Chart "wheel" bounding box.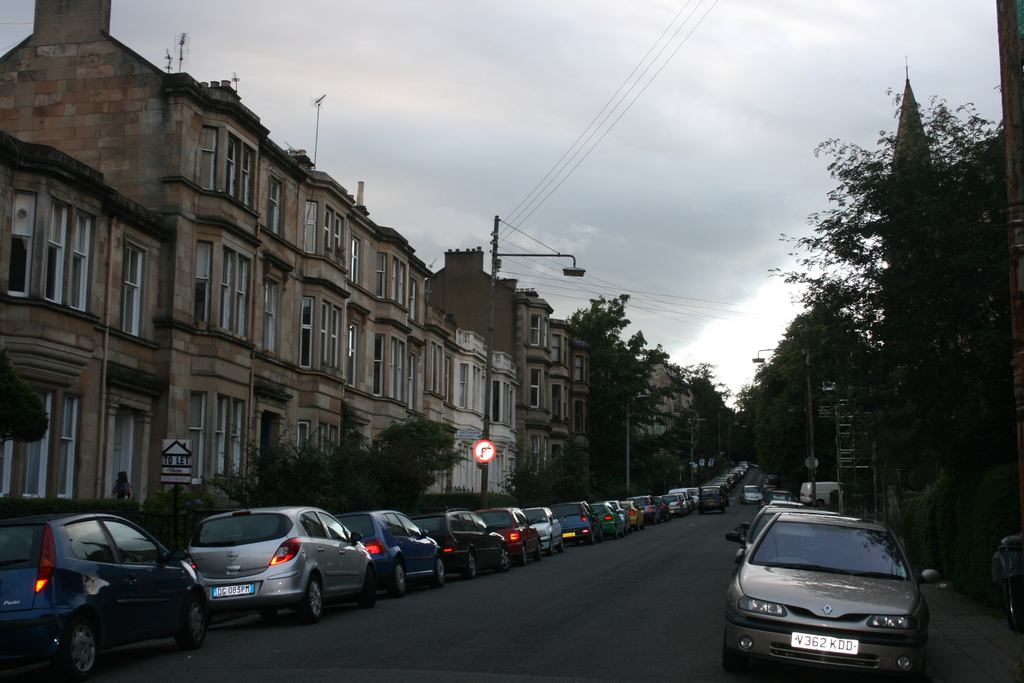
Charted: left=494, top=547, right=508, bottom=570.
